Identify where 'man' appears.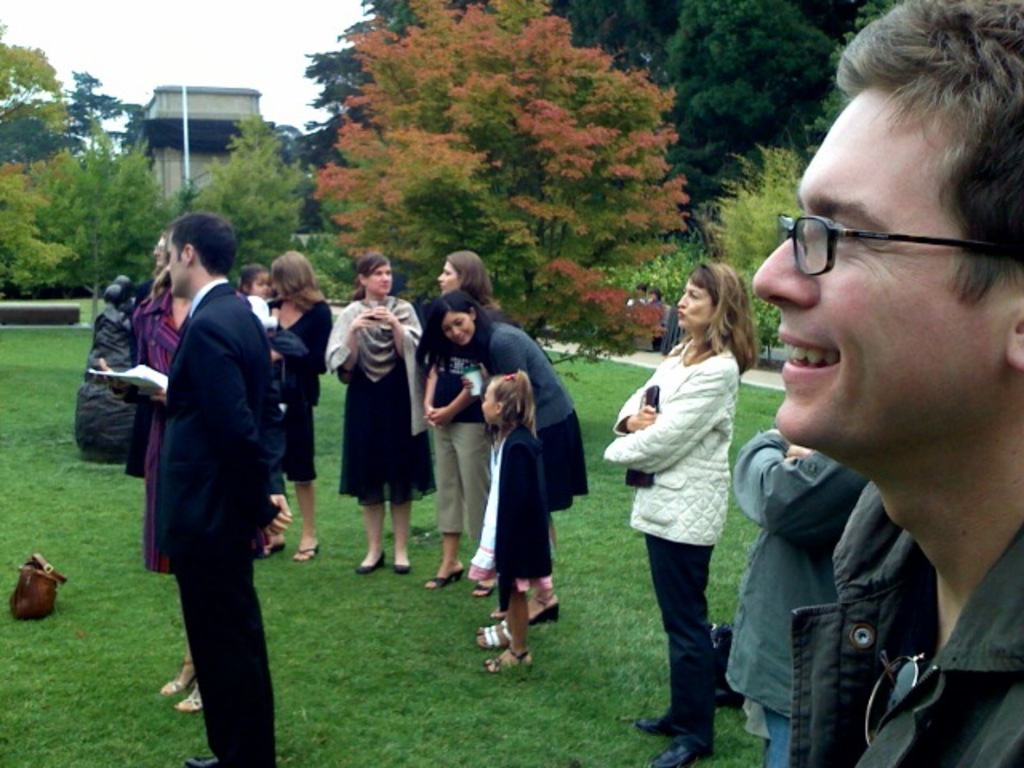
Appears at box=[154, 213, 288, 766].
